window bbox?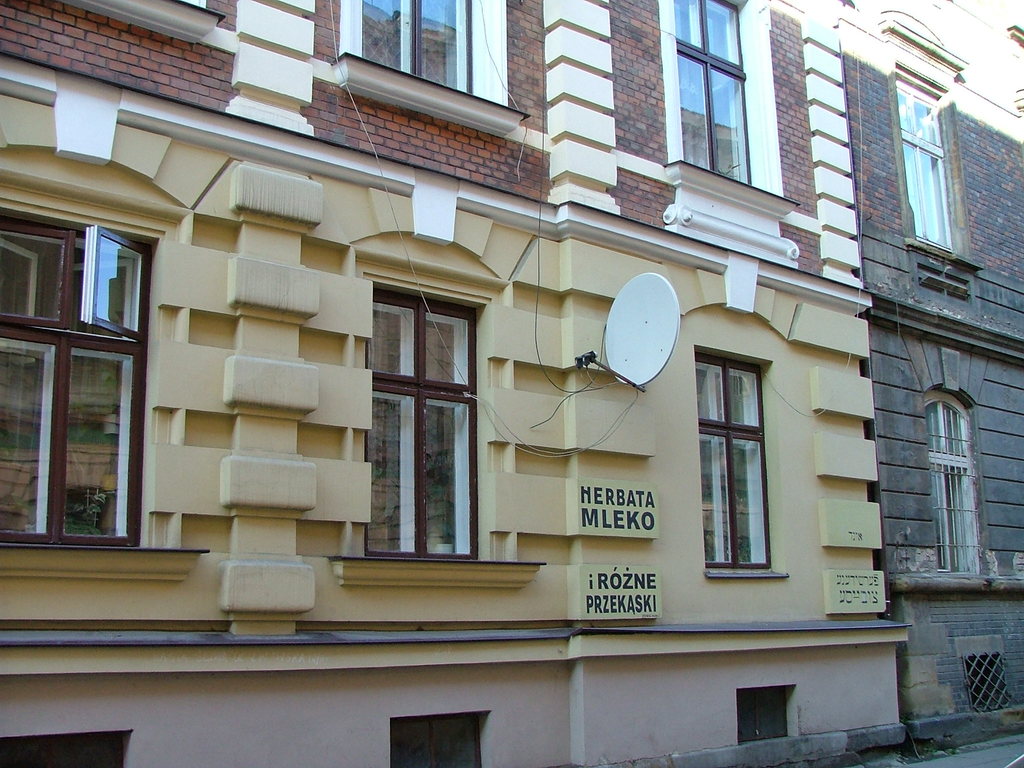
895:76:959:255
